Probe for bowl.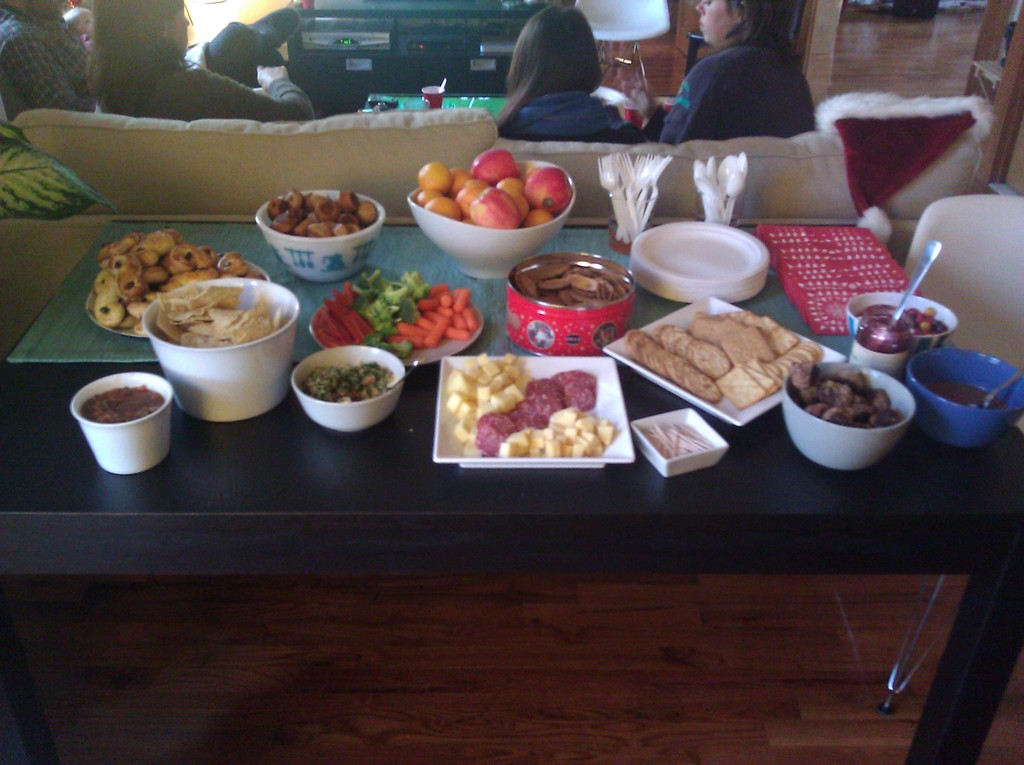
Probe result: 788/363/916/469.
